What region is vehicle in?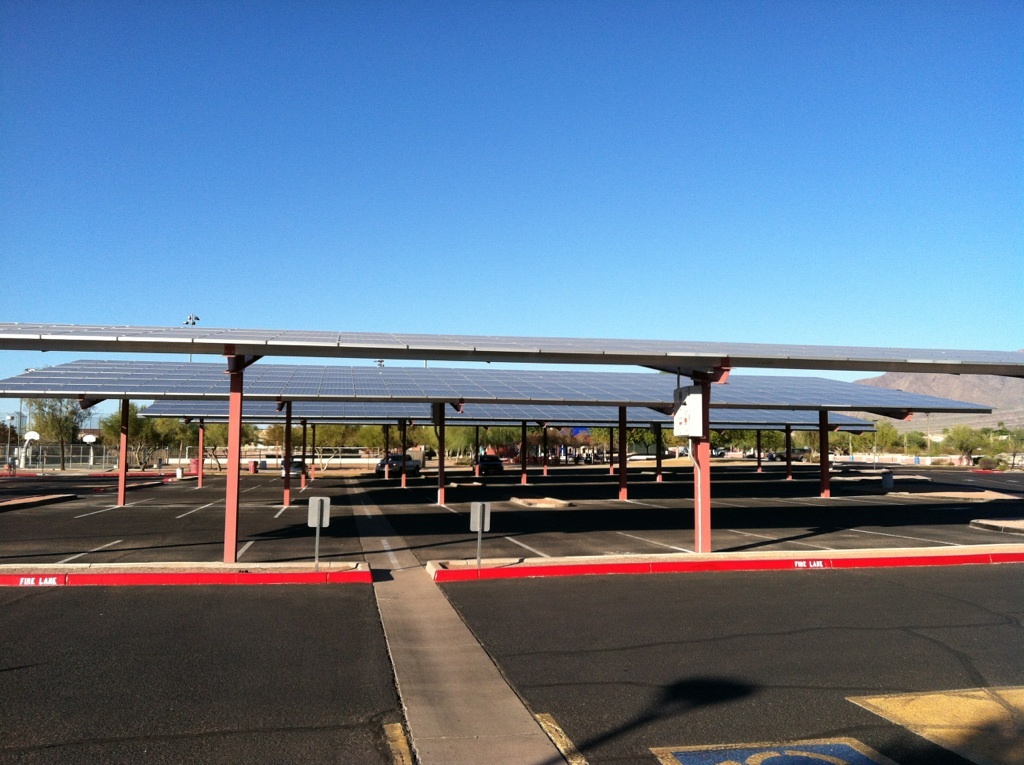
rect(705, 442, 723, 466).
